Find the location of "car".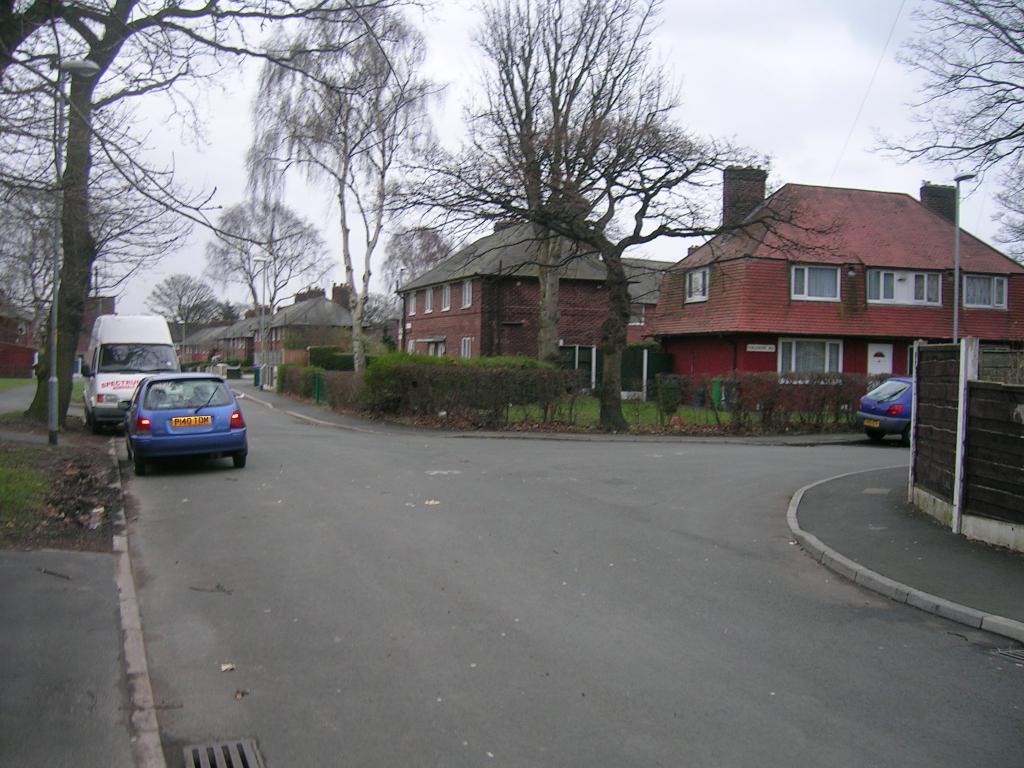
Location: {"x1": 117, "y1": 374, "x2": 248, "y2": 470}.
